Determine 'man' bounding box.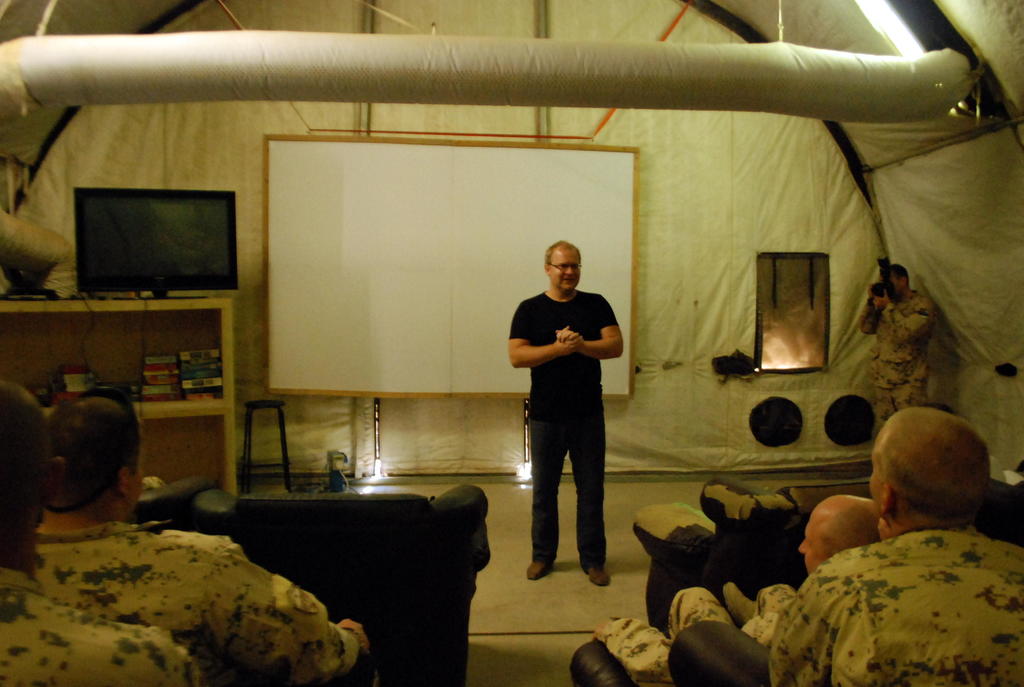
Determined: {"left": 0, "top": 372, "right": 221, "bottom": 686}.
